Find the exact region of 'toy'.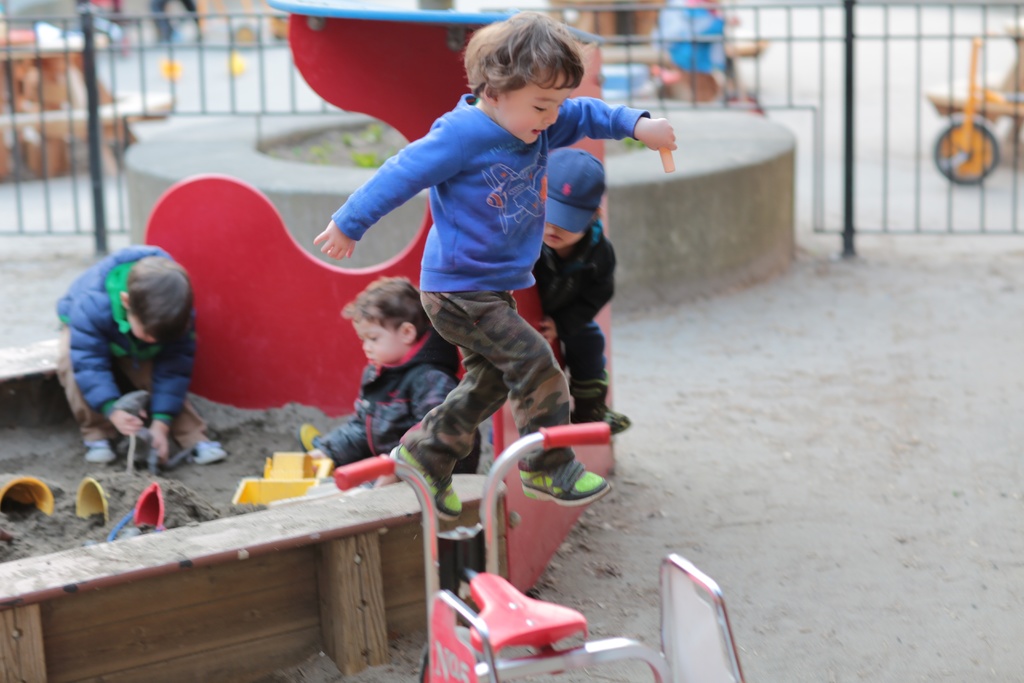
Exact region: bbox=(132, 481, 165, 533).
